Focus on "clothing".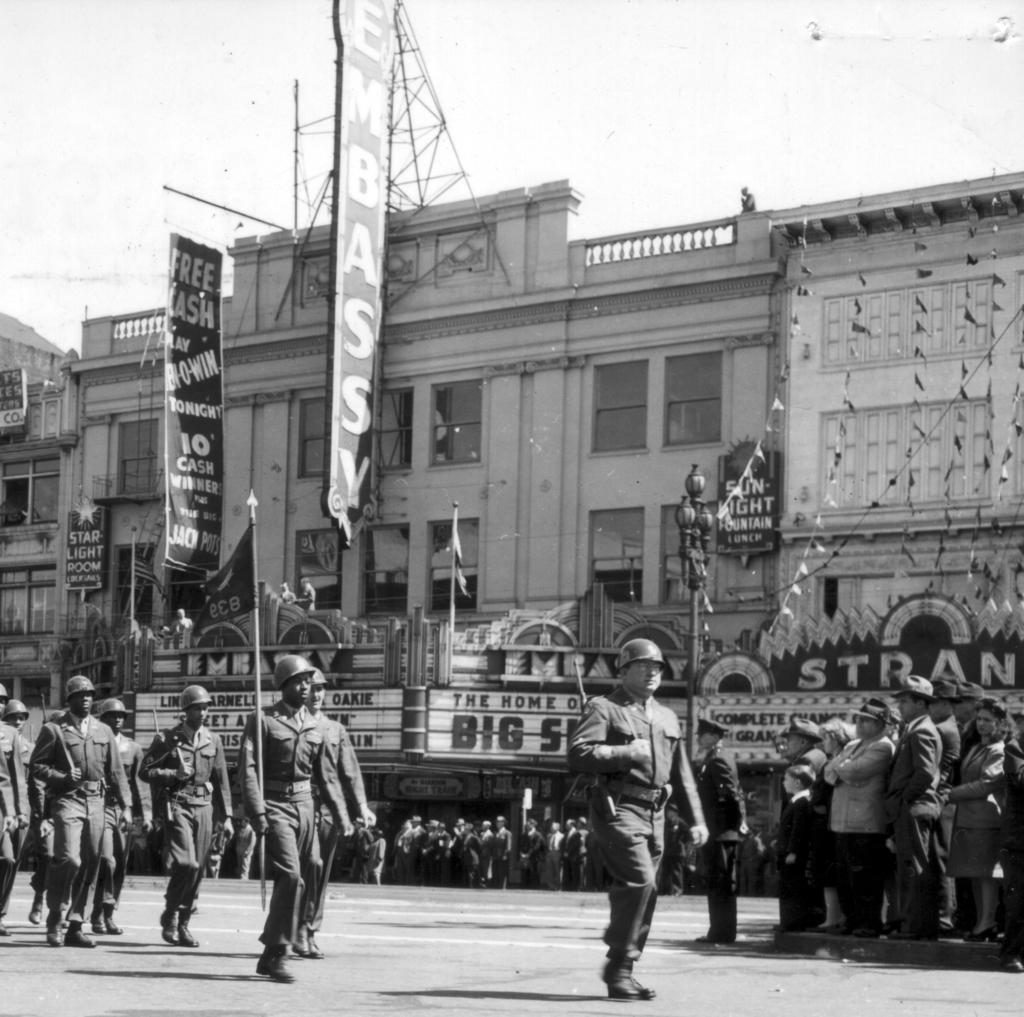
Focused at locate(8, 722, 44, 833).
